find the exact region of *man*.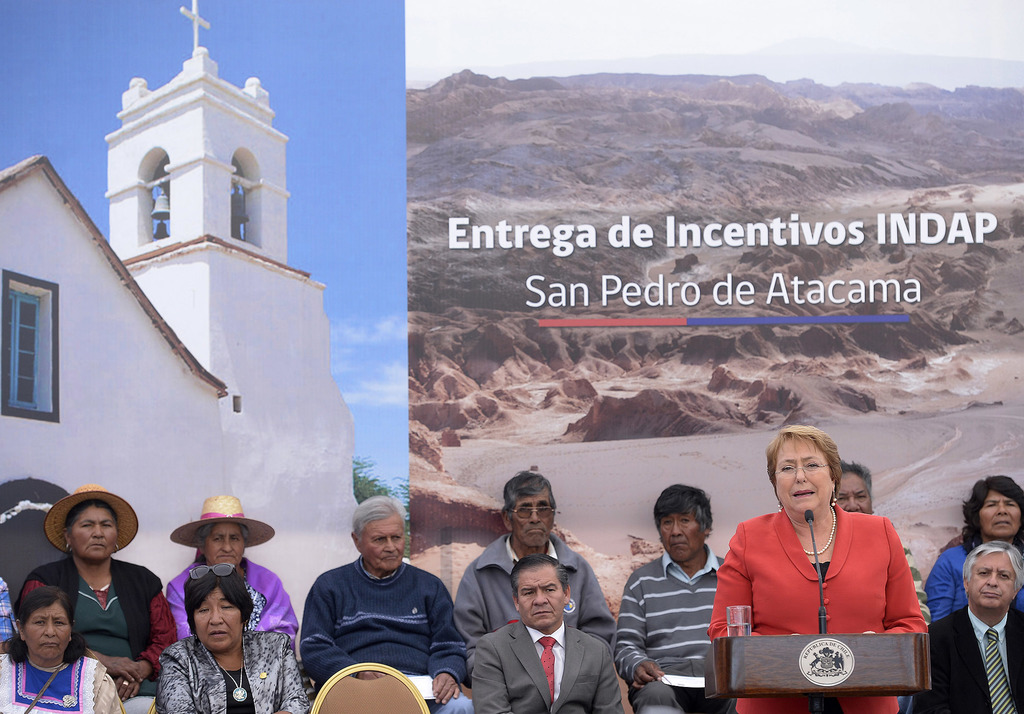
Exact region: region(451, 471, 620, 687).
